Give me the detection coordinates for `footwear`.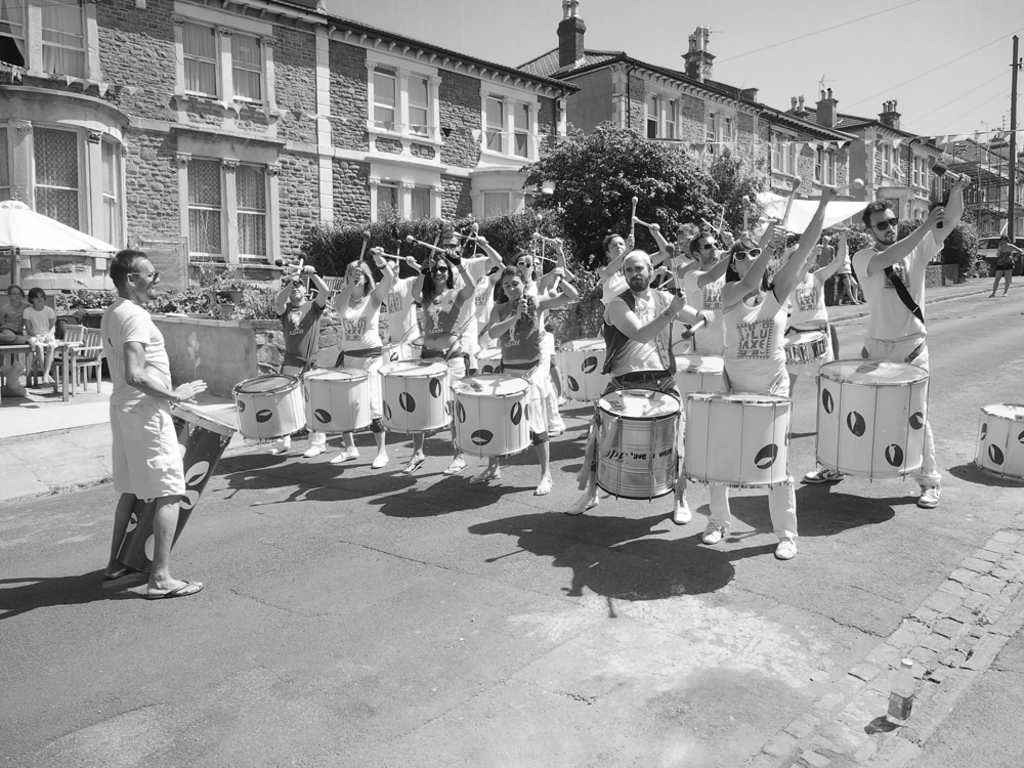
left=919, top=482, right=940, bottom=507.
